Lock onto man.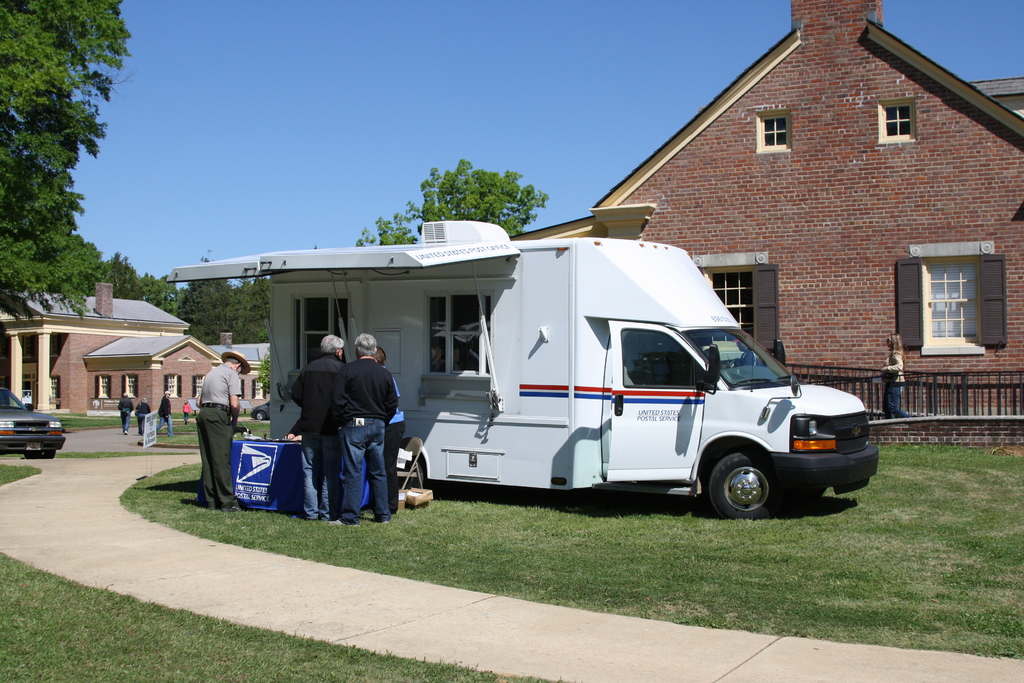
Locked: [340,331,397,525].
